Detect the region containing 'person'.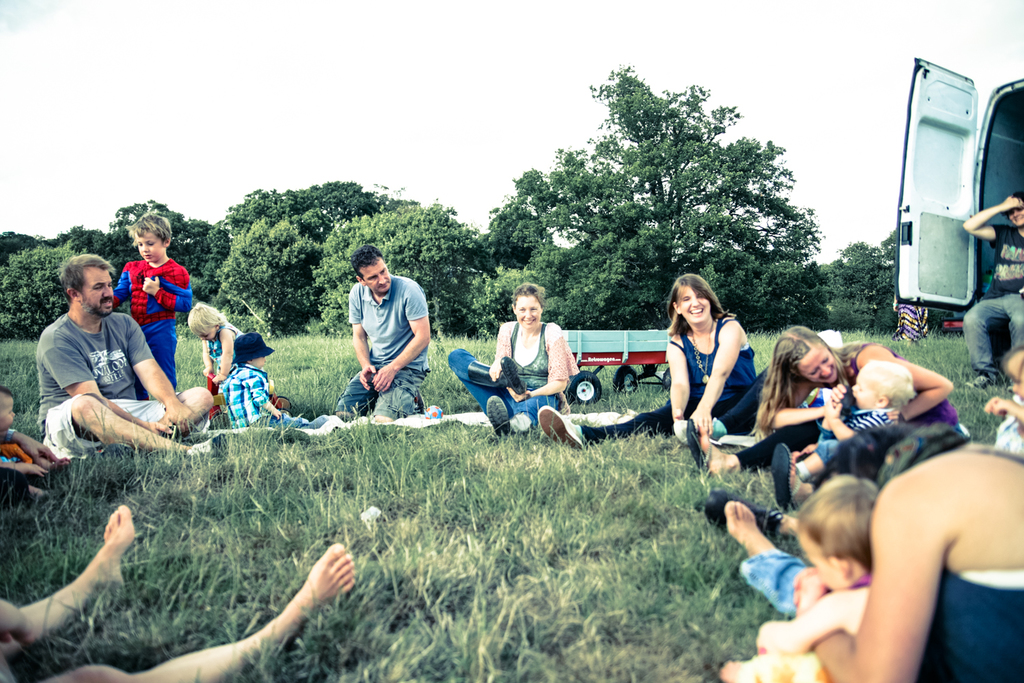
[x1=112, y1=210, x2=193, y2=399].
